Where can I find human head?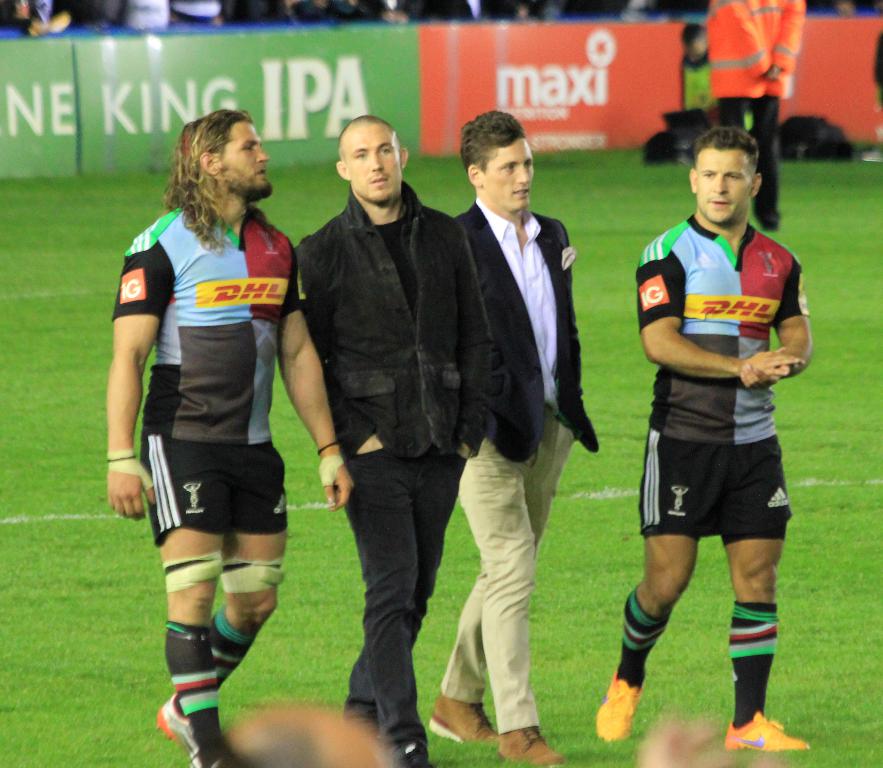
You can find it at (175,114,273,199).
